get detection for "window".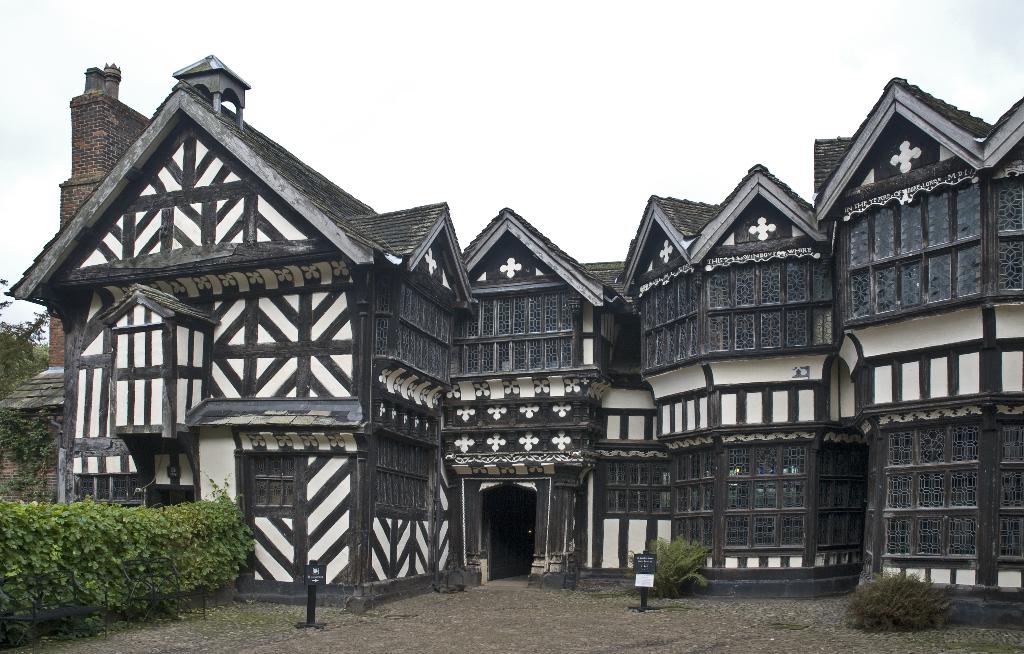
Detection: [left=1001, top=174, right=1023, bottom=292].
